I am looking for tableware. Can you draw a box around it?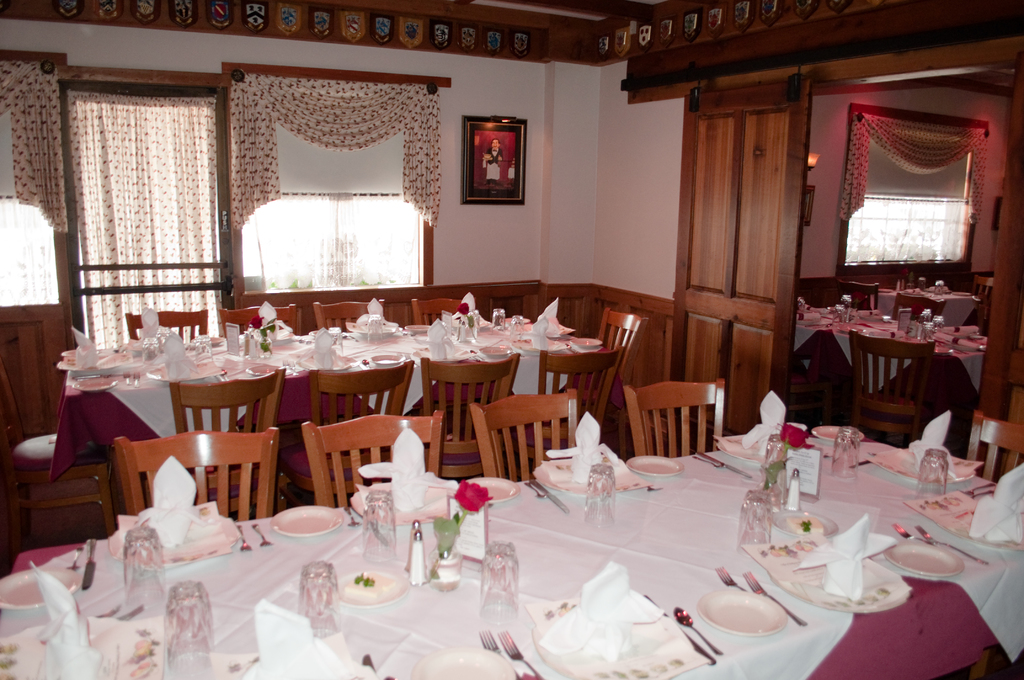
Sure, the bounding box is box=[125, 528, 174, 601].
